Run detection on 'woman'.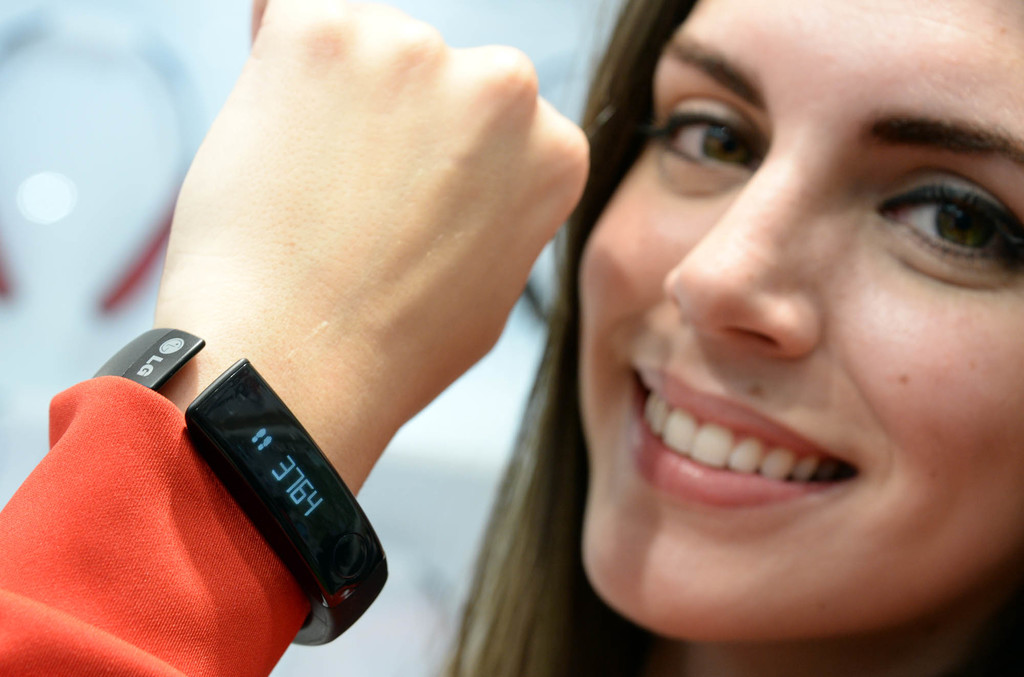
Result: select_region(0, 0, 1023, 676).
